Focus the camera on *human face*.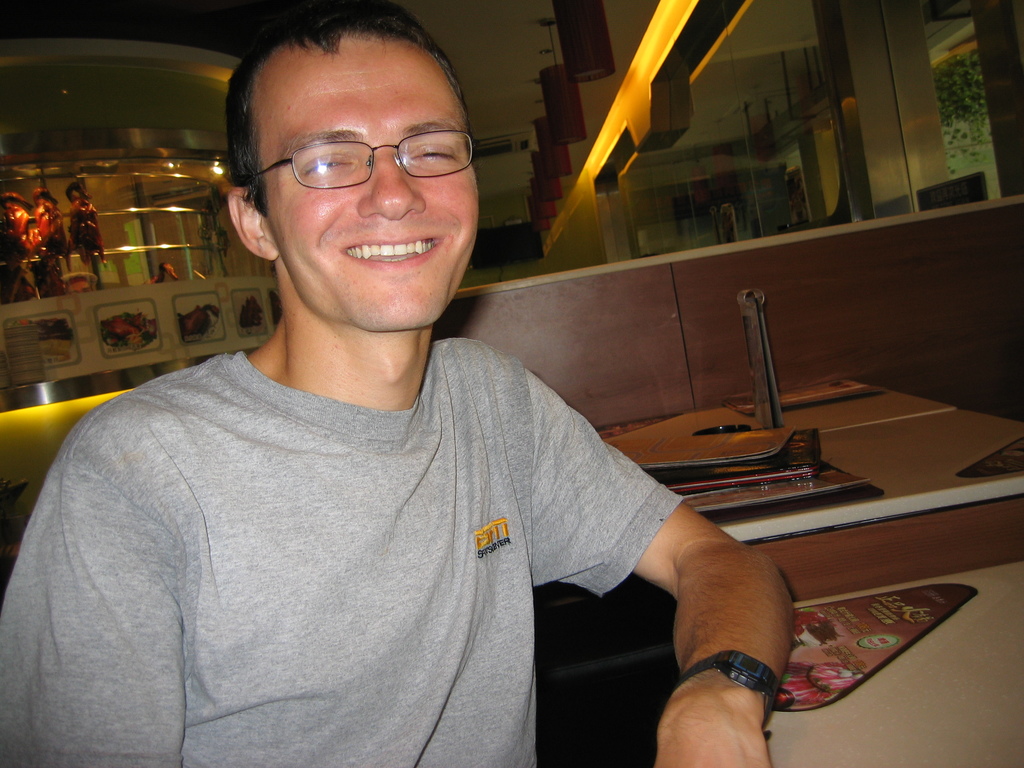
Focus region: [left=264, top=37, right=481, bottom=325].
